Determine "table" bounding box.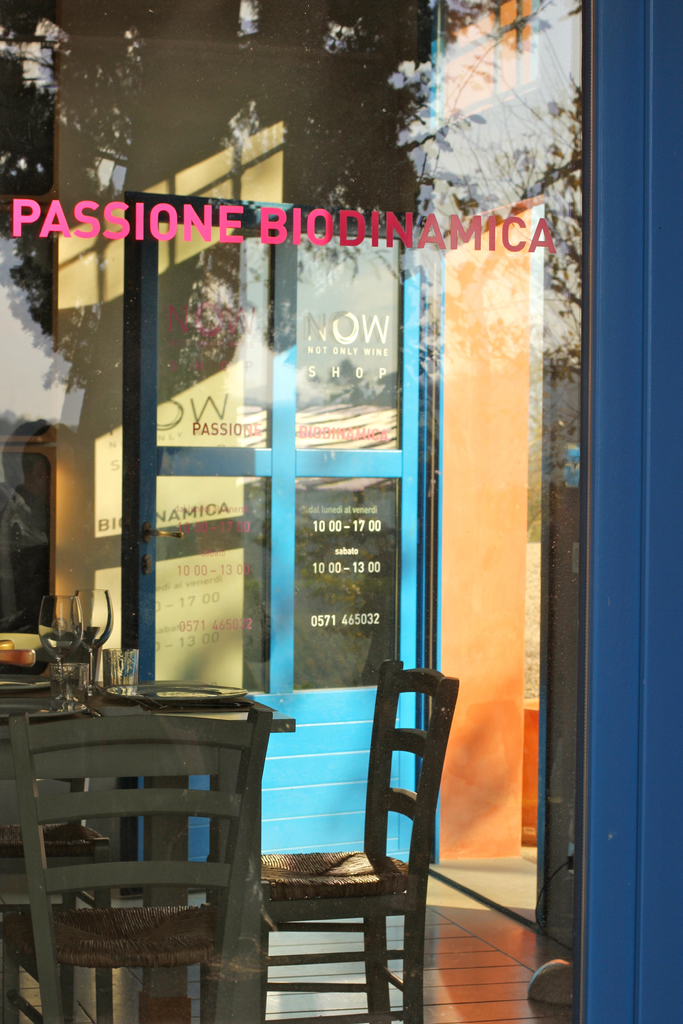
Determined: [left=0, top=670, right=286, bottom=998].
